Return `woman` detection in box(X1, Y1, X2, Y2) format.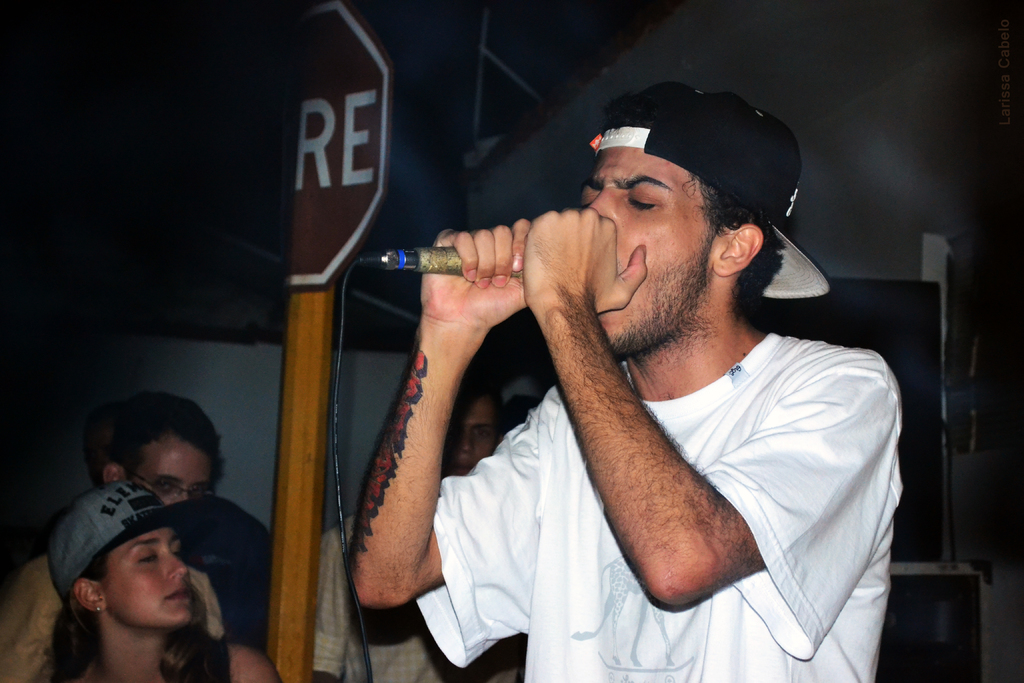
box(12, 448, 283, 682).
